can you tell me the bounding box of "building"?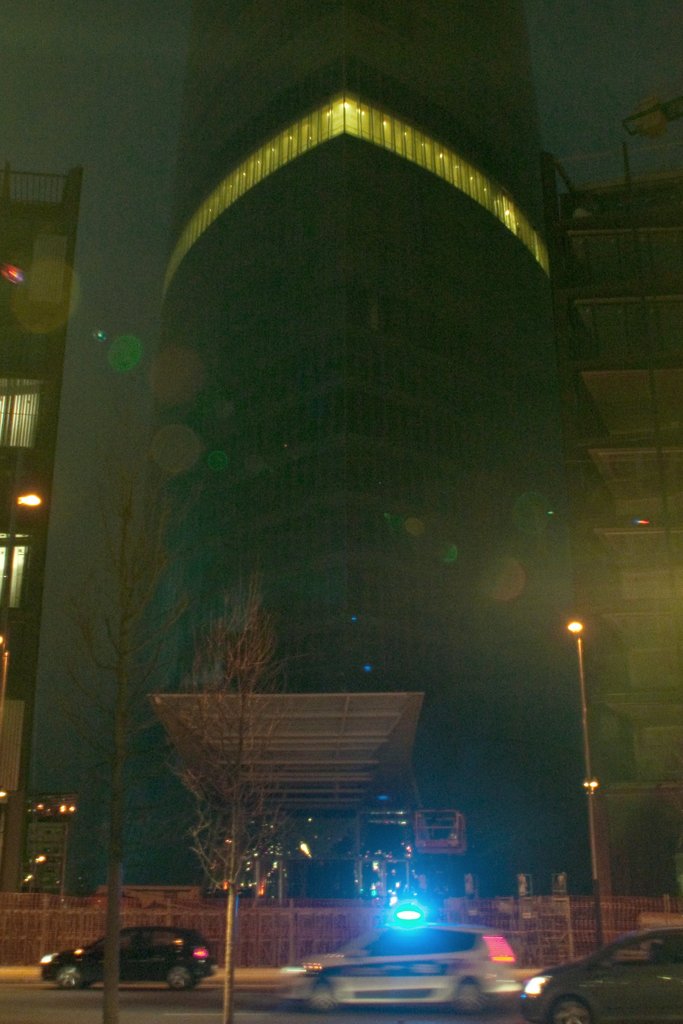
132,0,572,898.
